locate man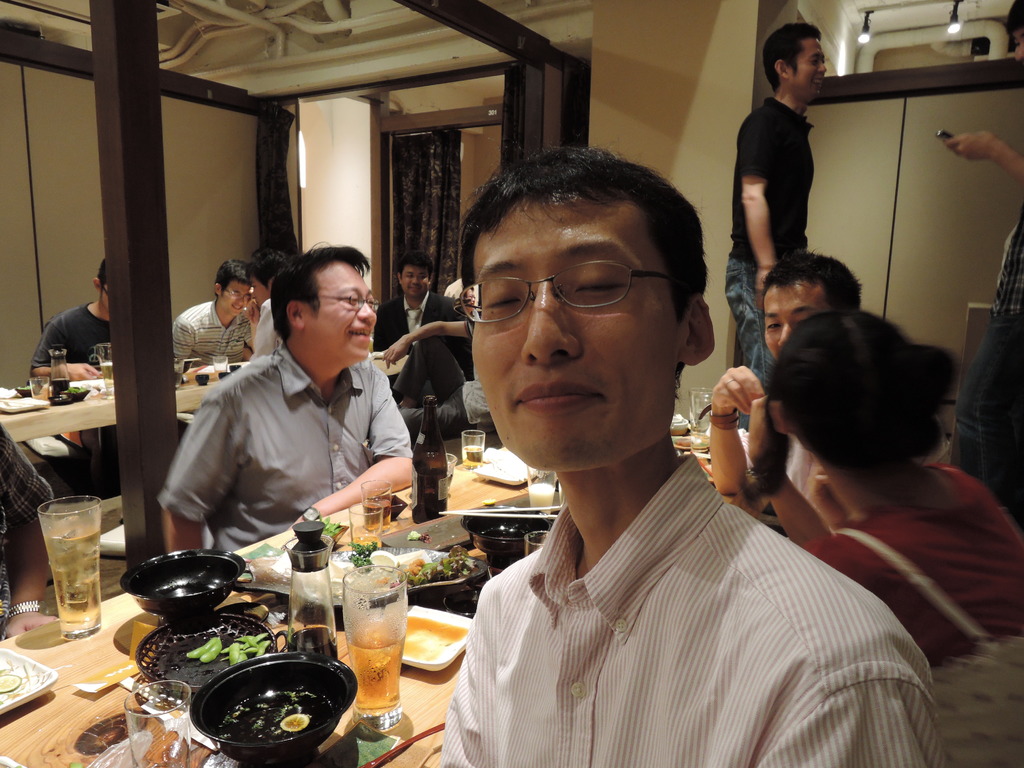
[left=371, top=252, right=470, bottom=378]
